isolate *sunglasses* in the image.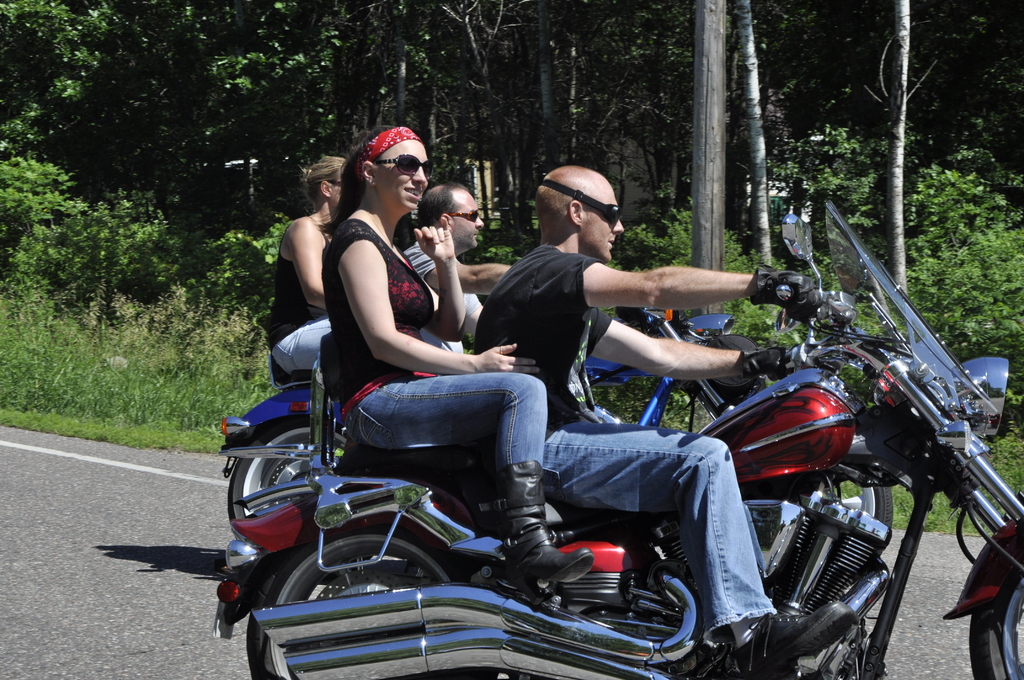
Isolated region: select_region(374, 153, 433, 181).
